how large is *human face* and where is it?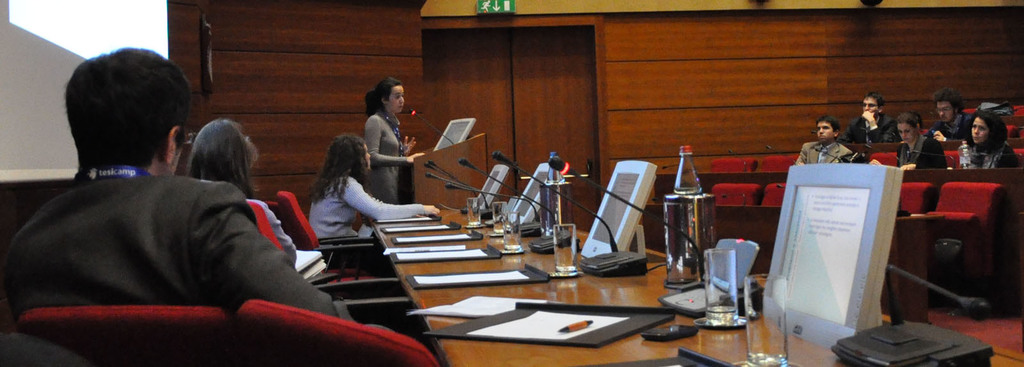
Bounding box: <region>936, 102, 956, 123</region>.
